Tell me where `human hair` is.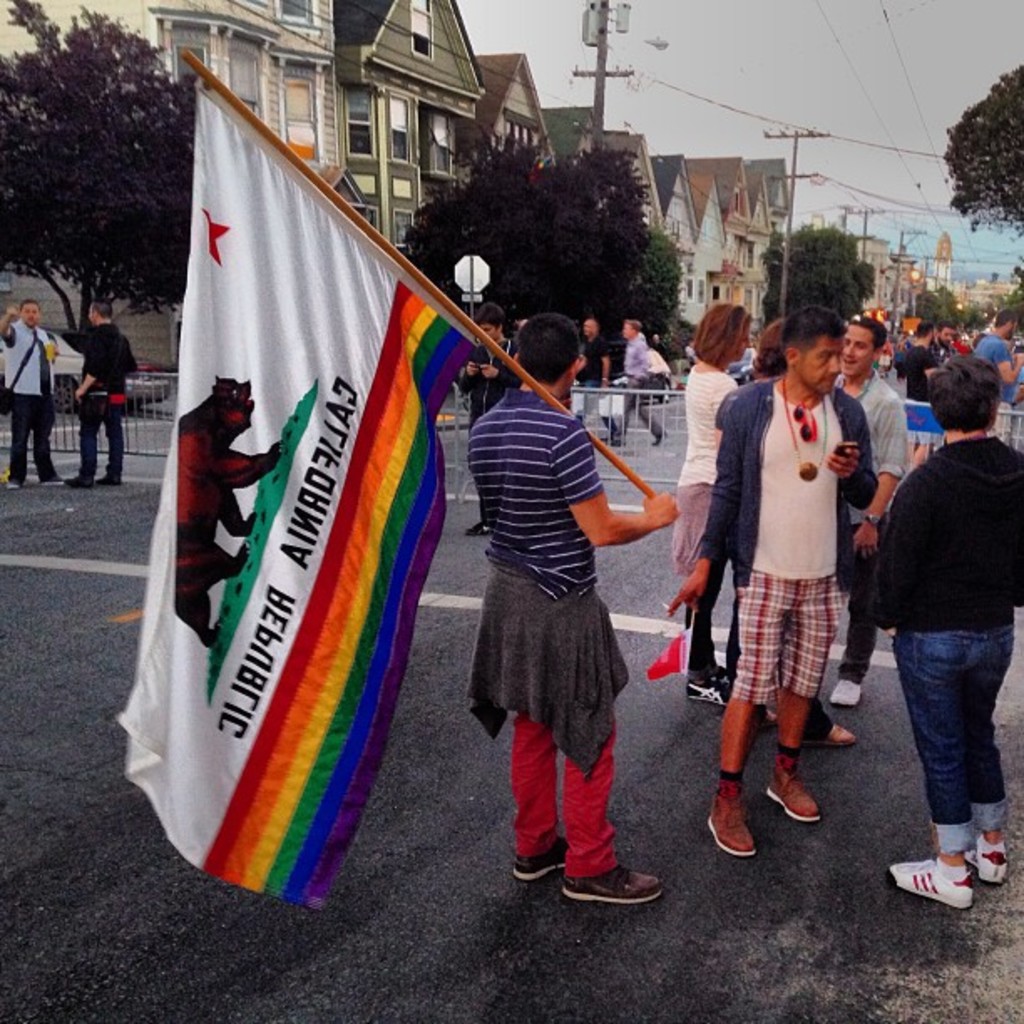
`human hair` is at bbox=(929, 358, 996, 432).
